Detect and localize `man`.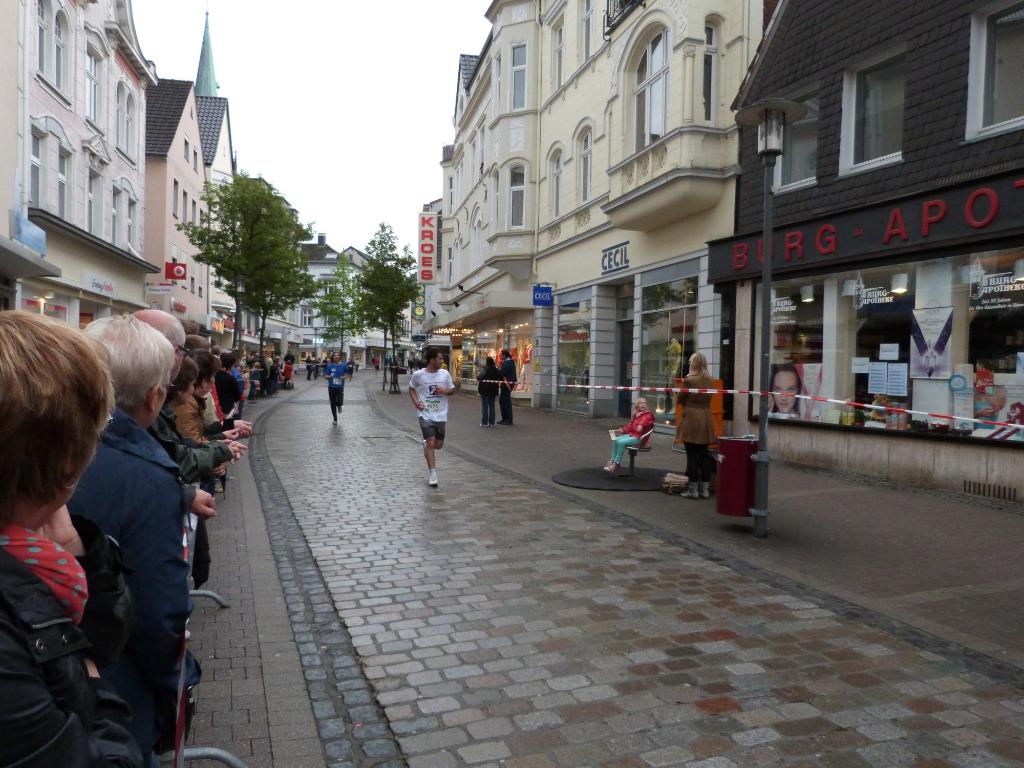
Localized at Rect(404, 340, 453, 485).
